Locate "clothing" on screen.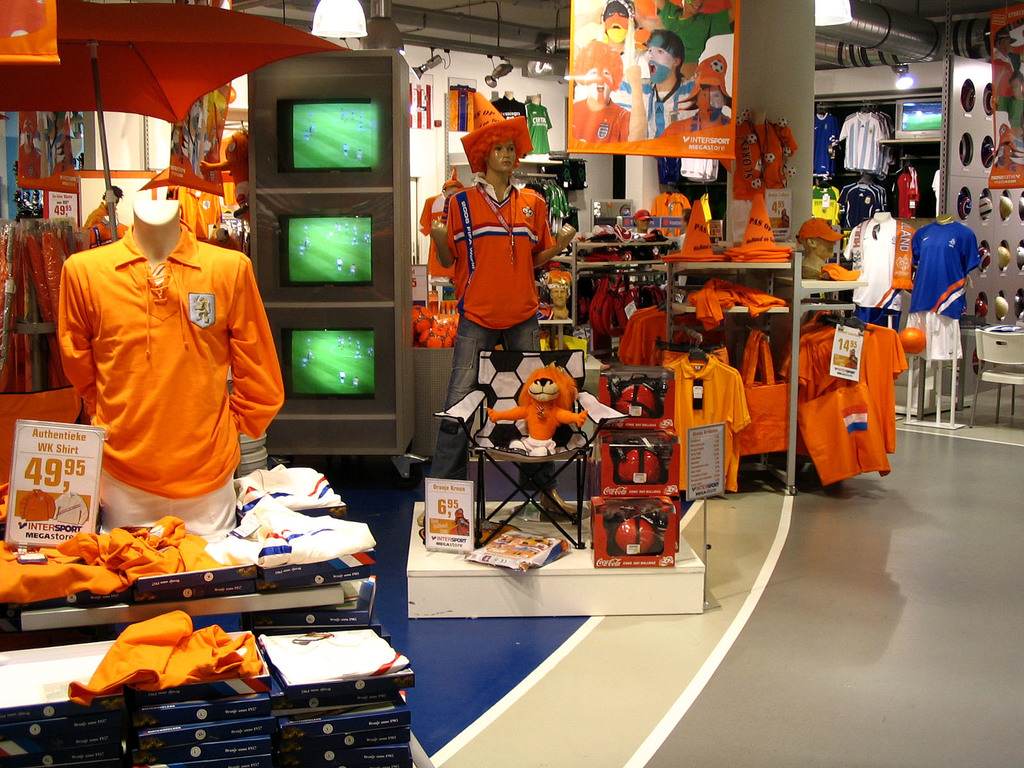
On screen at crop(428, 316, 547, 470).
